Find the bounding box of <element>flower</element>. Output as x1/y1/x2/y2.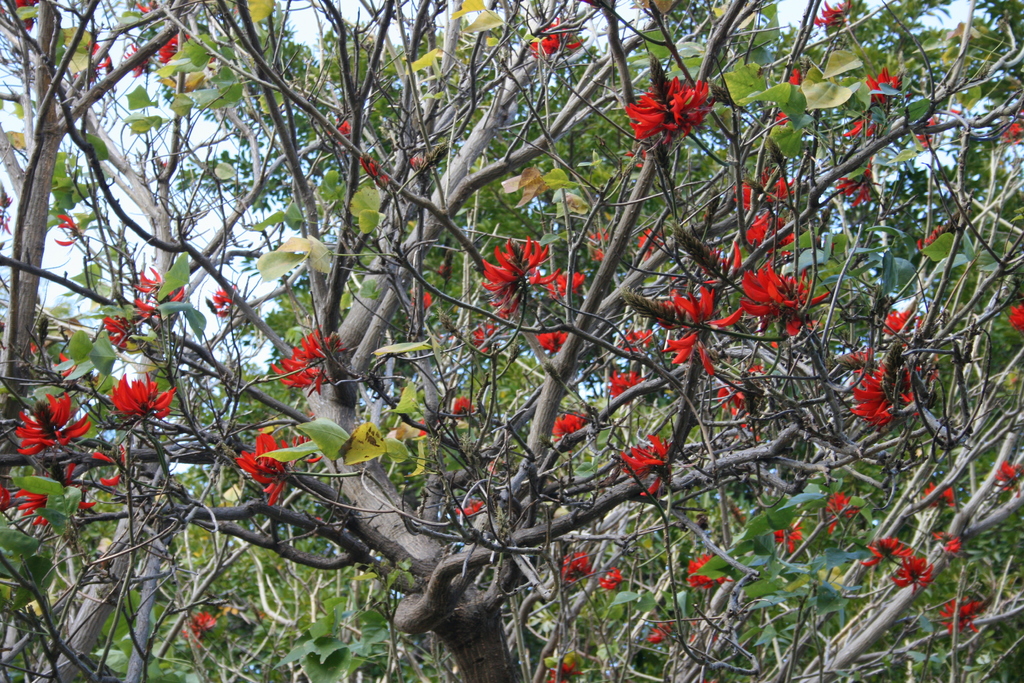
622/435/672/502.
